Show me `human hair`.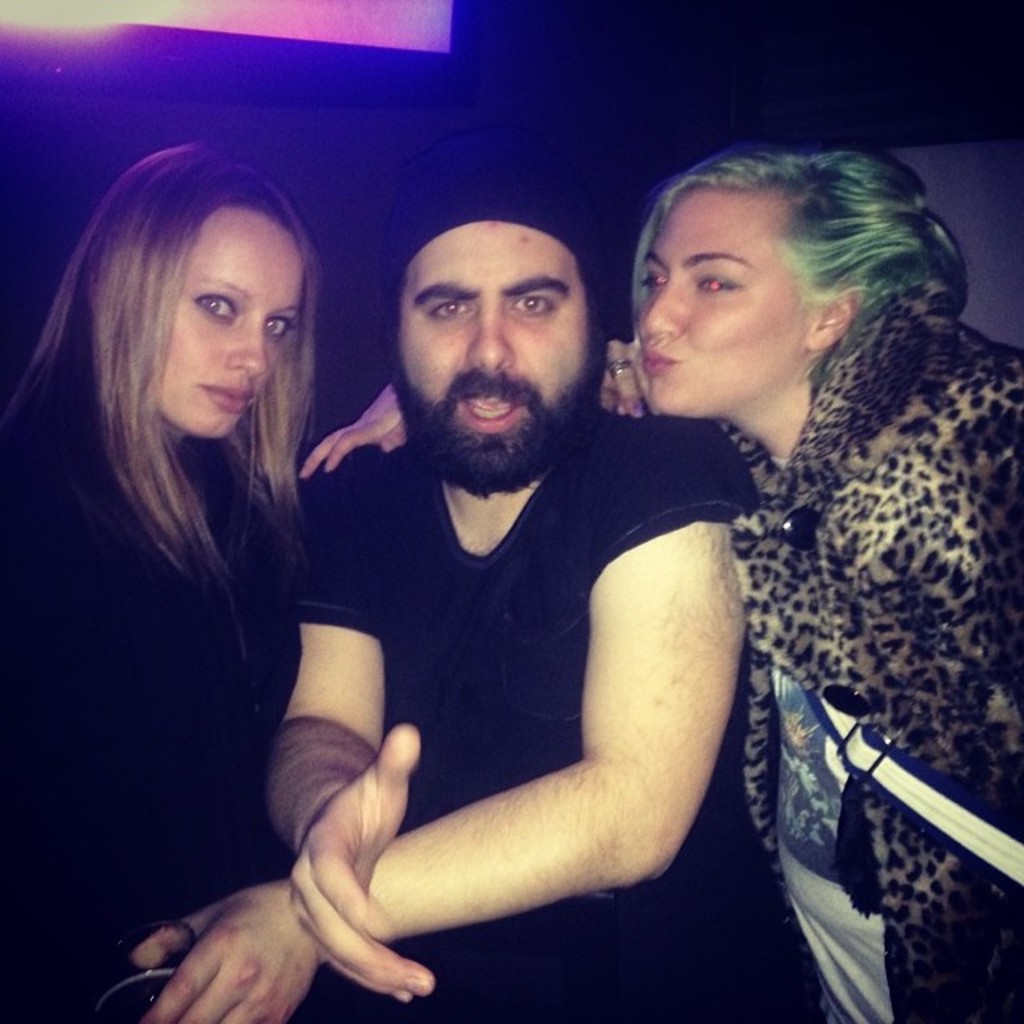
`human hair` is here: x1=626, y1=136, x2=976, y2=387.
